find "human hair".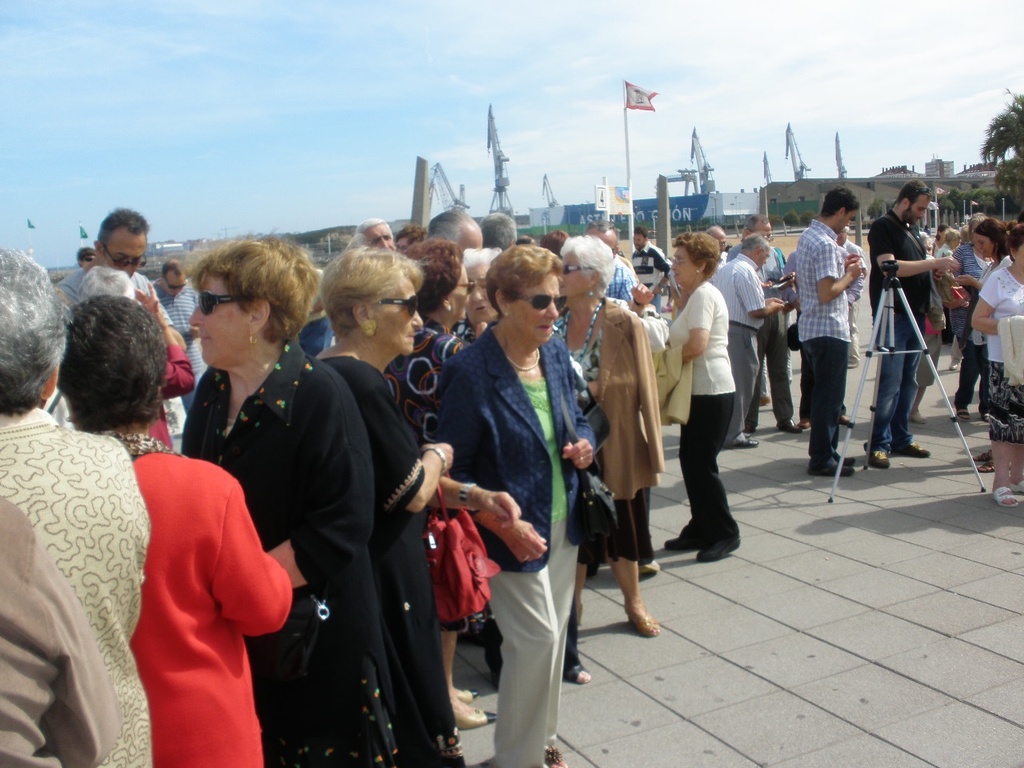
rect(672, 230, 722, 280).
